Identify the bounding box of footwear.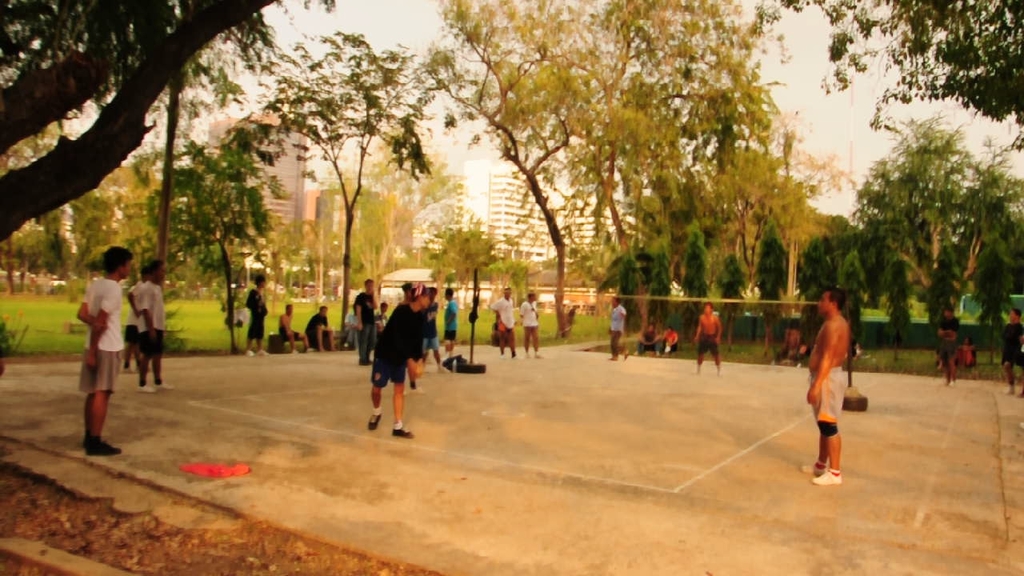
390:422:415:441.
